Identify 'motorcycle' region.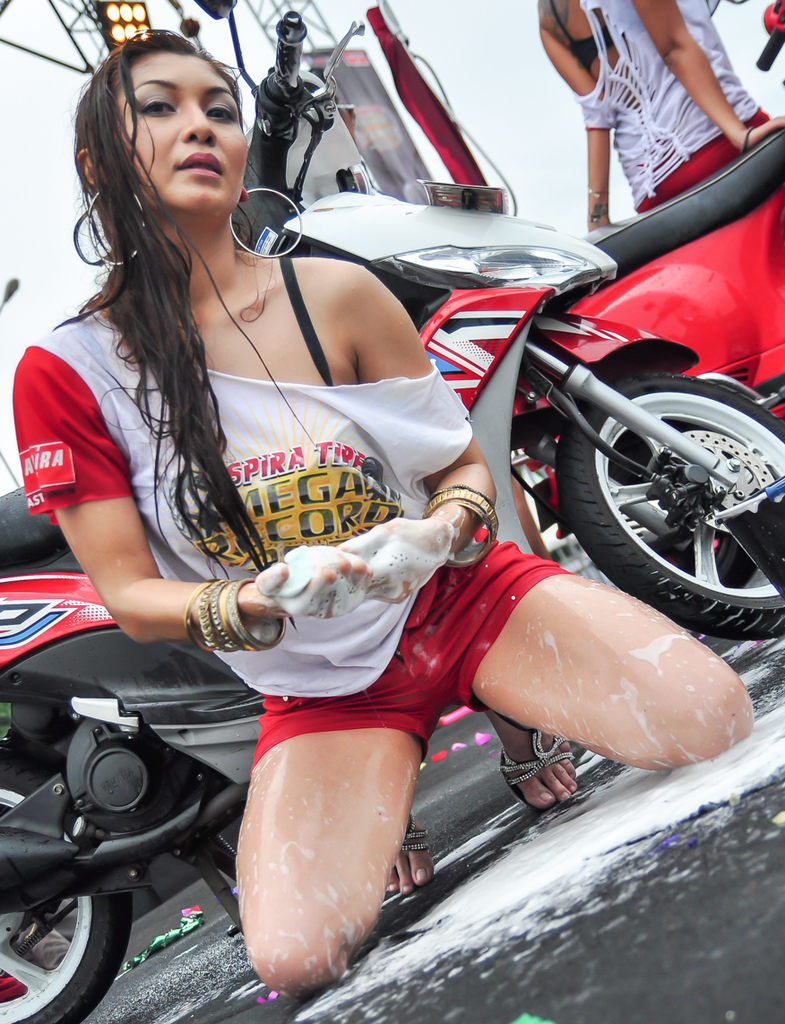
Region: pyautogui.locateOnScreen(0, 188, 784, 1023).
